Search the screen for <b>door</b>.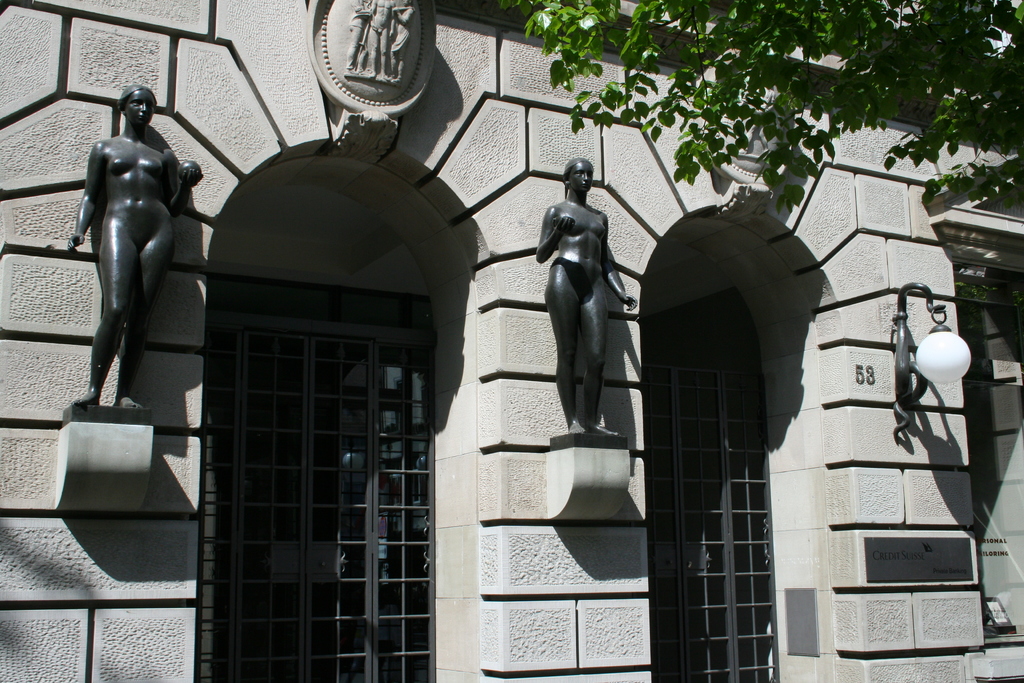
Found at left=201, top=302, right=406, bottom=638.
